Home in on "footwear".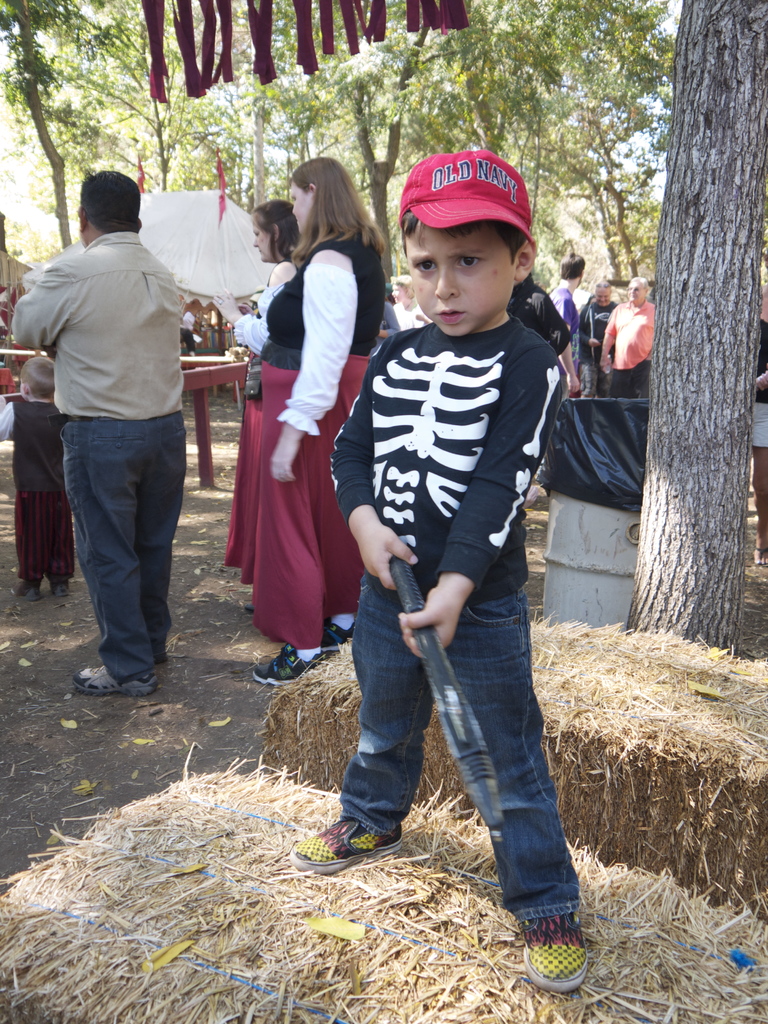
Homed in at rect(45, 575, 77, 599).
